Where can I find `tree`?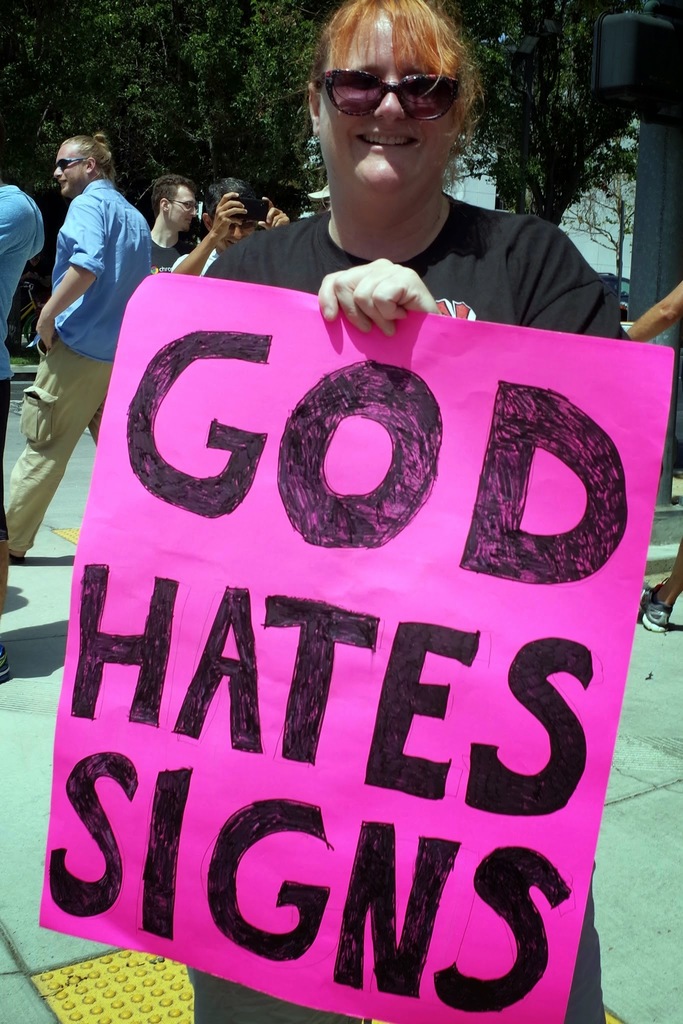
You can find it at bbox=(451, 1, 643, 226).
